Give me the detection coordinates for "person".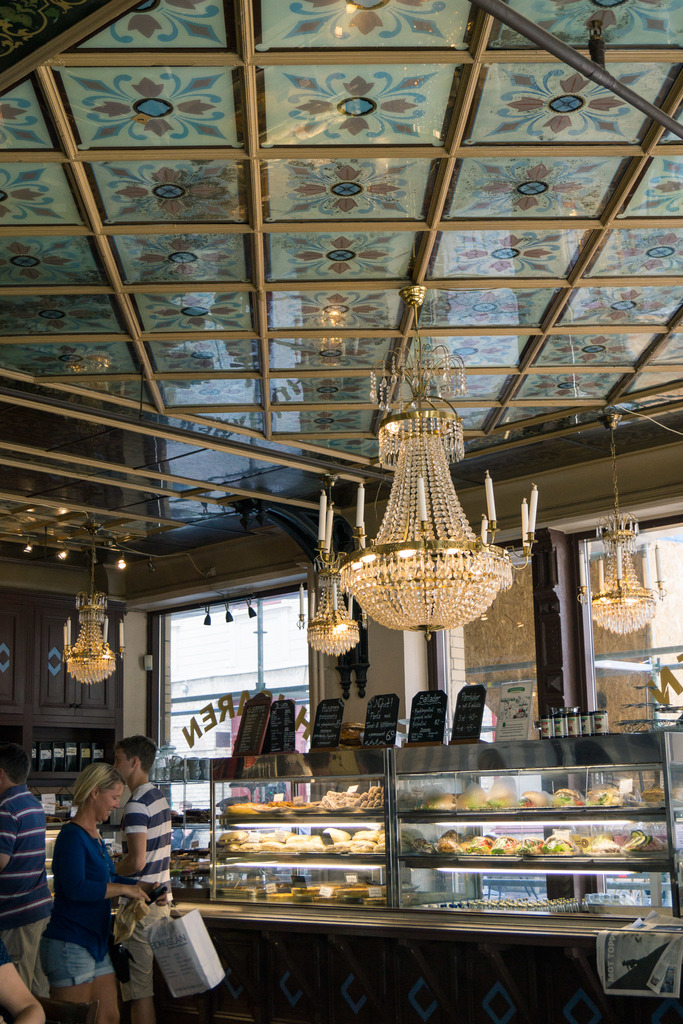
box(0, 744, 48, 1003).
